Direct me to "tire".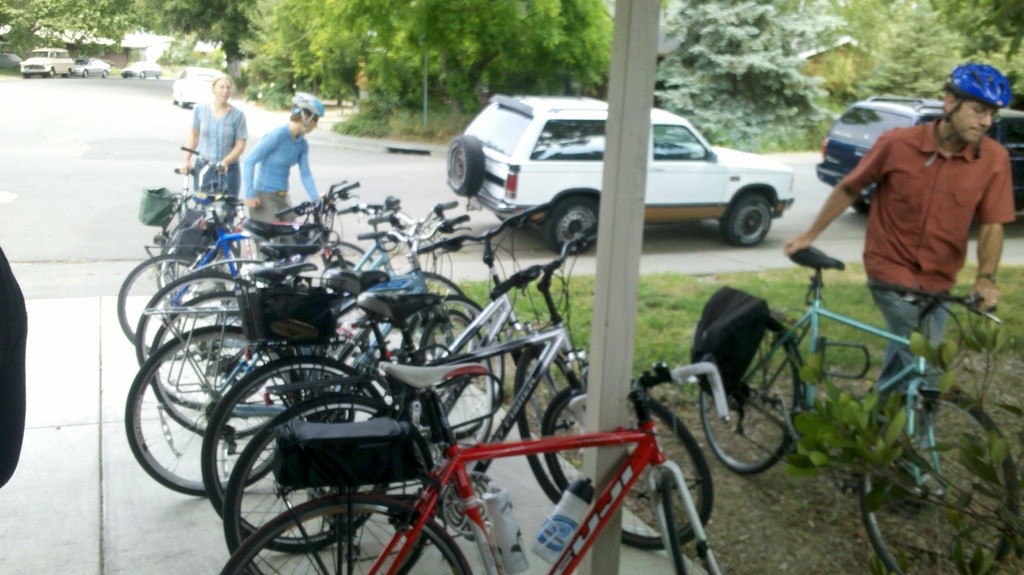
Direction: detection(512, 341, 586, 508).
